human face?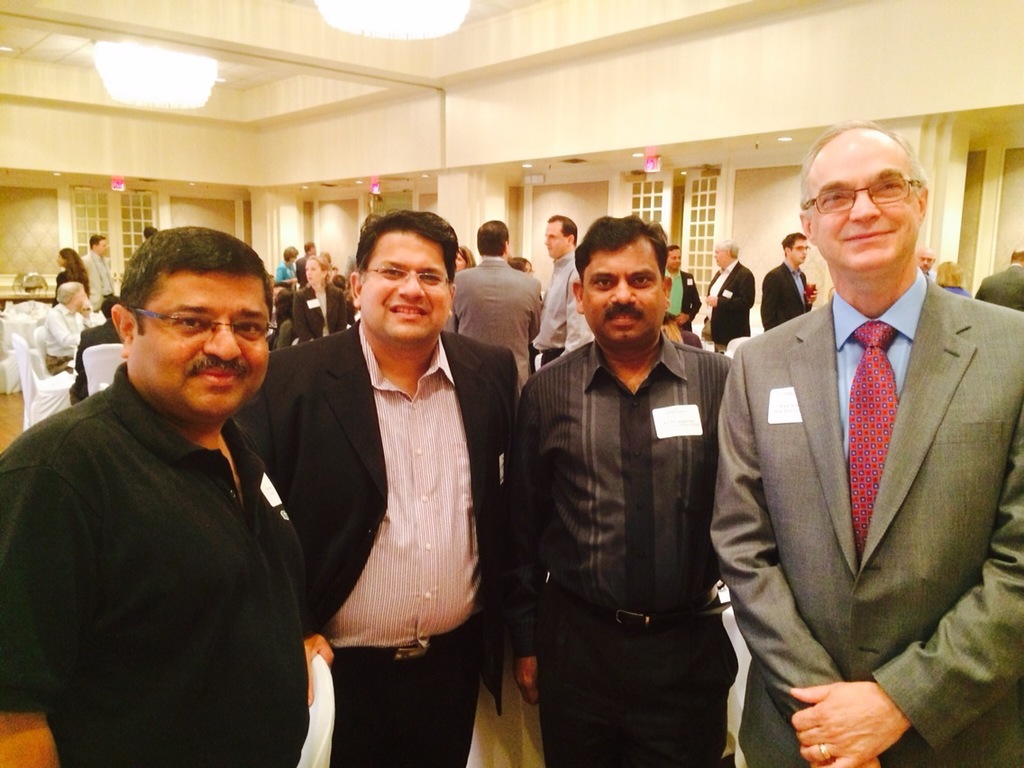
136:269:272:420
